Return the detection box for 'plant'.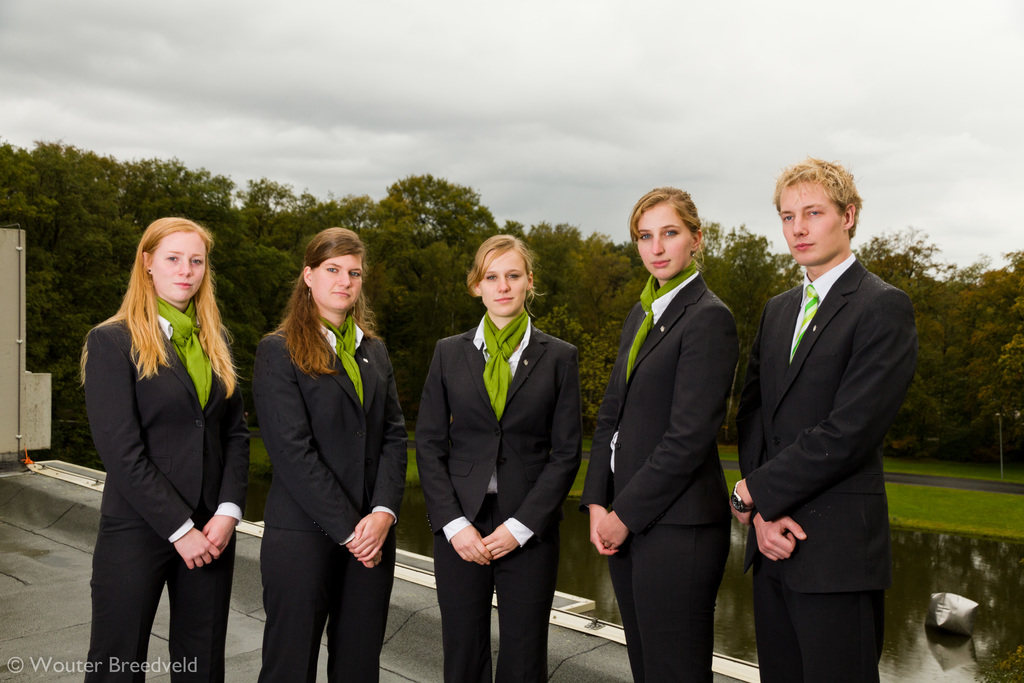
l=568, t=456, r=595, b=495.
